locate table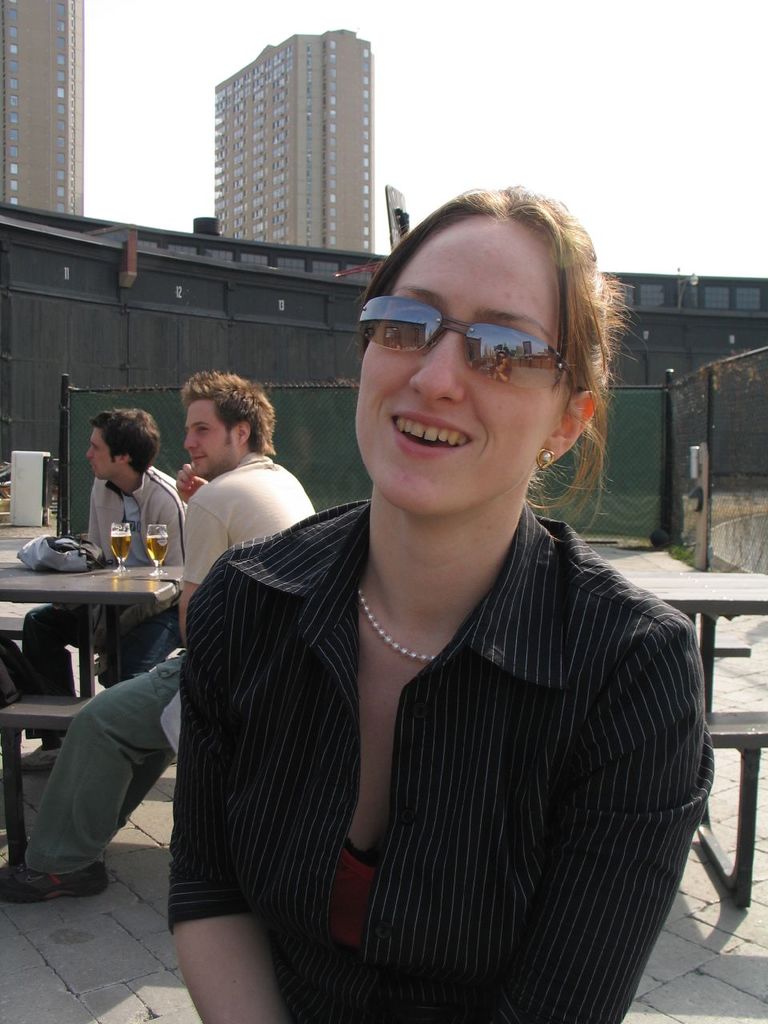
l=609, t=555, r=767, b=935
